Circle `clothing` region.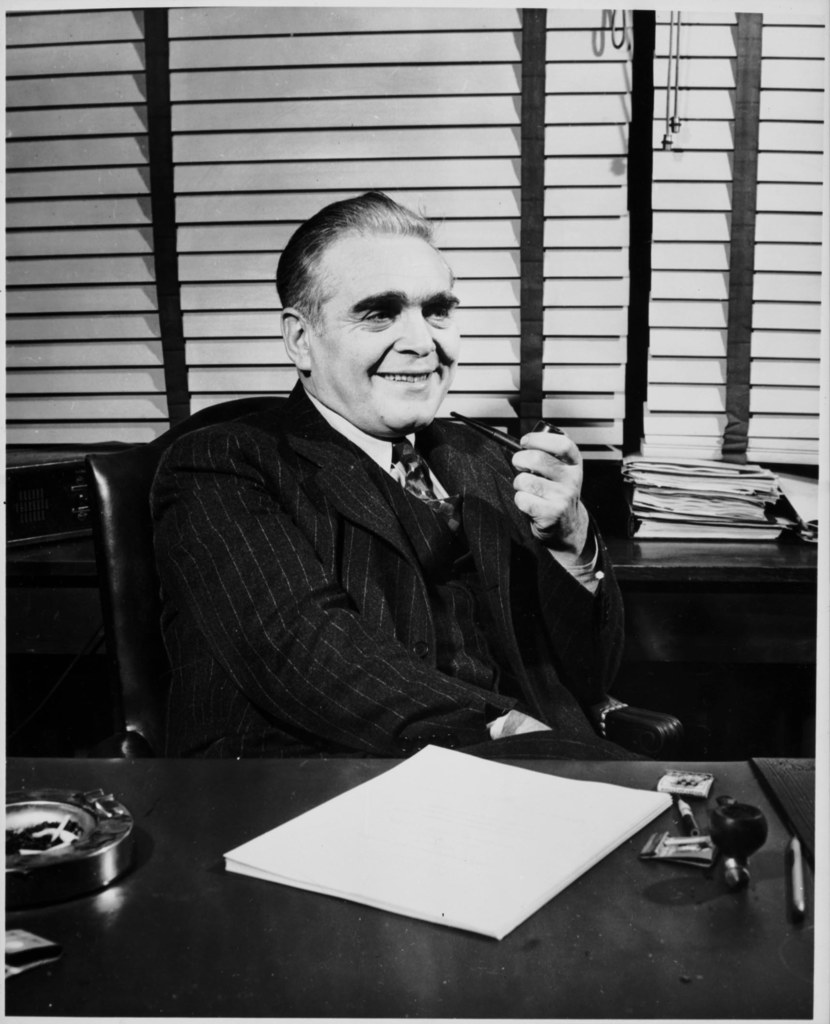
Region: (x1=133, y1=335, x2=654, y2=778).
